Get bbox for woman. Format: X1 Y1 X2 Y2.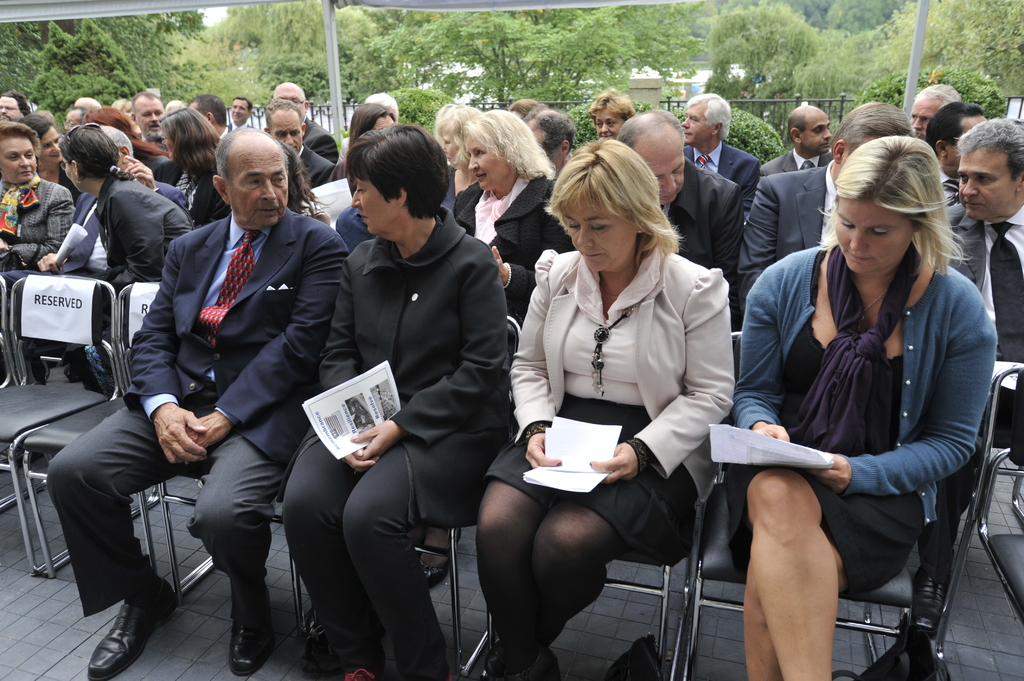
588 88 640 141.
